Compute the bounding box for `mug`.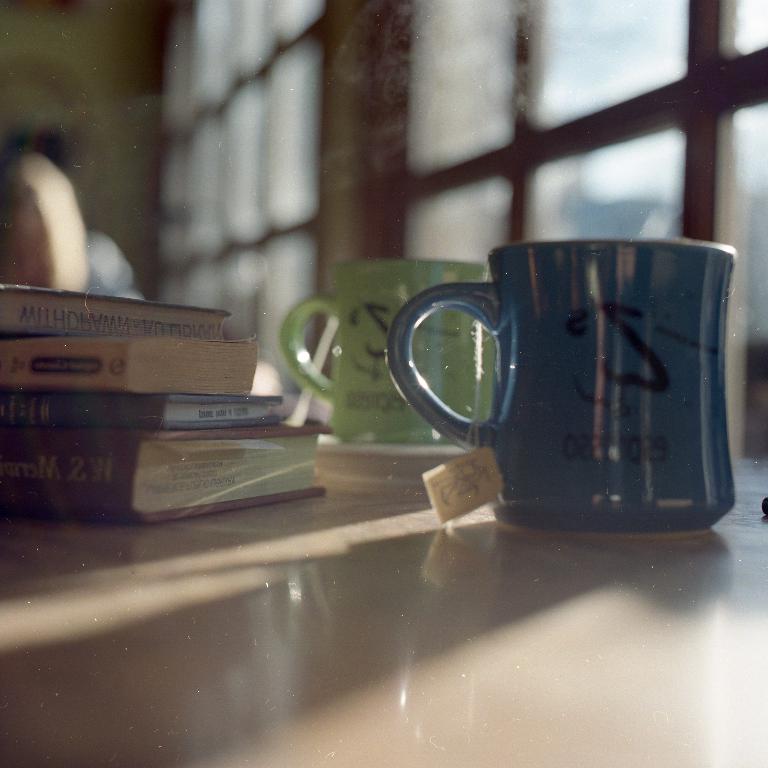
x1=281, y1=259, x2=495, y2=443.
